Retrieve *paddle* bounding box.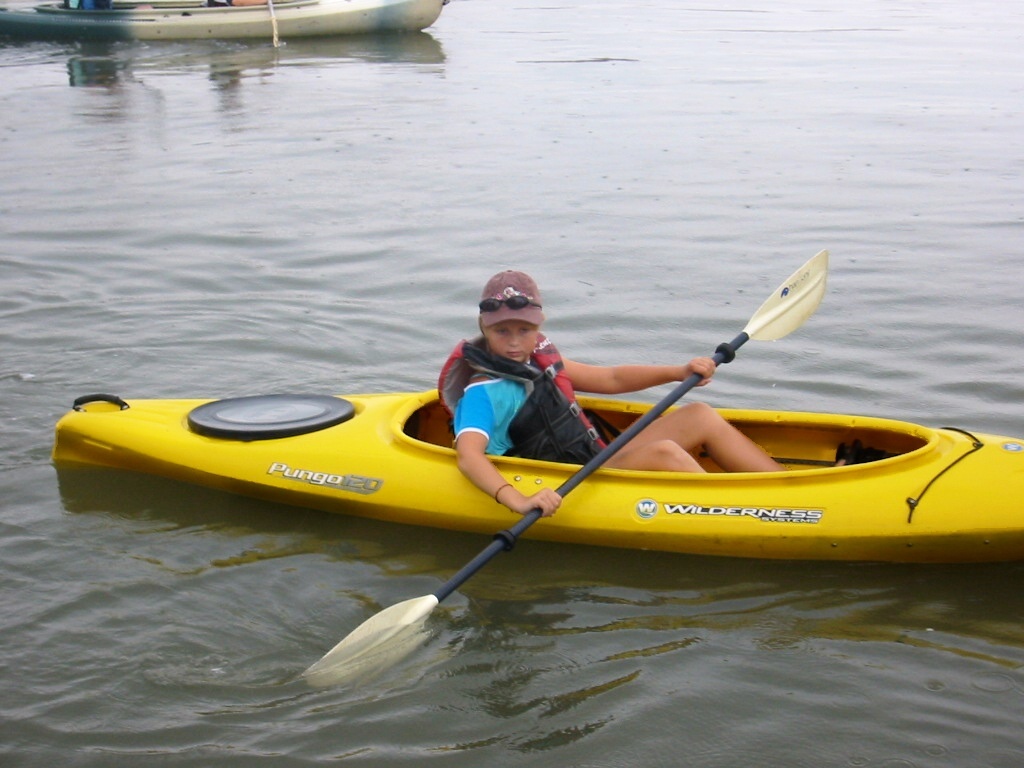
Bounding box: {"left": 306, "top": 246, "right": 829, "bottom": 693}.
